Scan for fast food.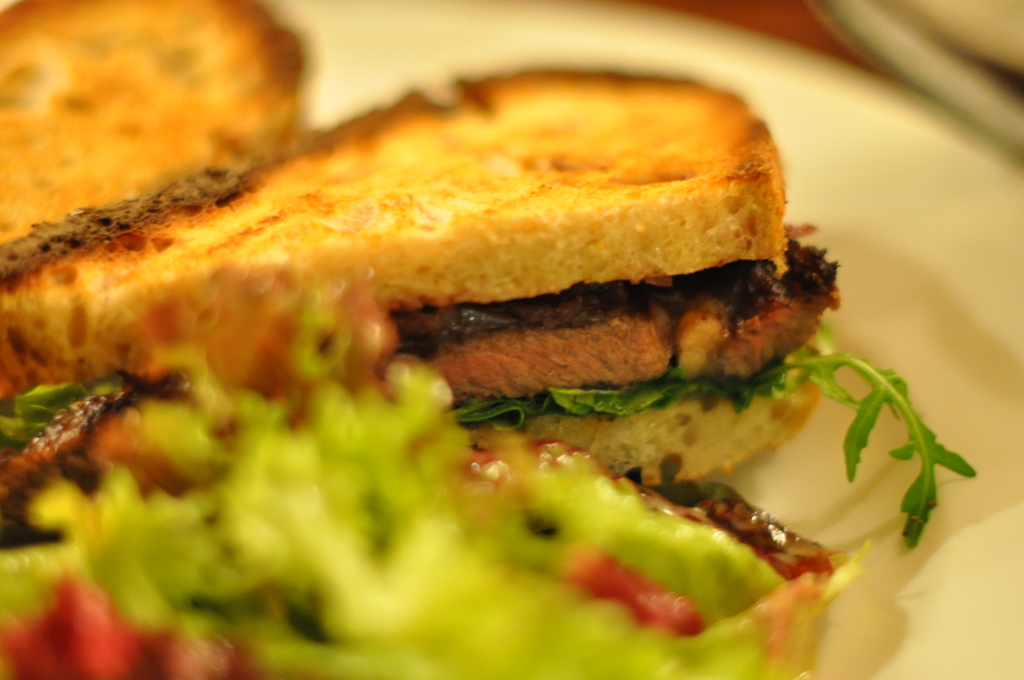
Scan result: (left=0, top=0, right=308, bottom=259).
